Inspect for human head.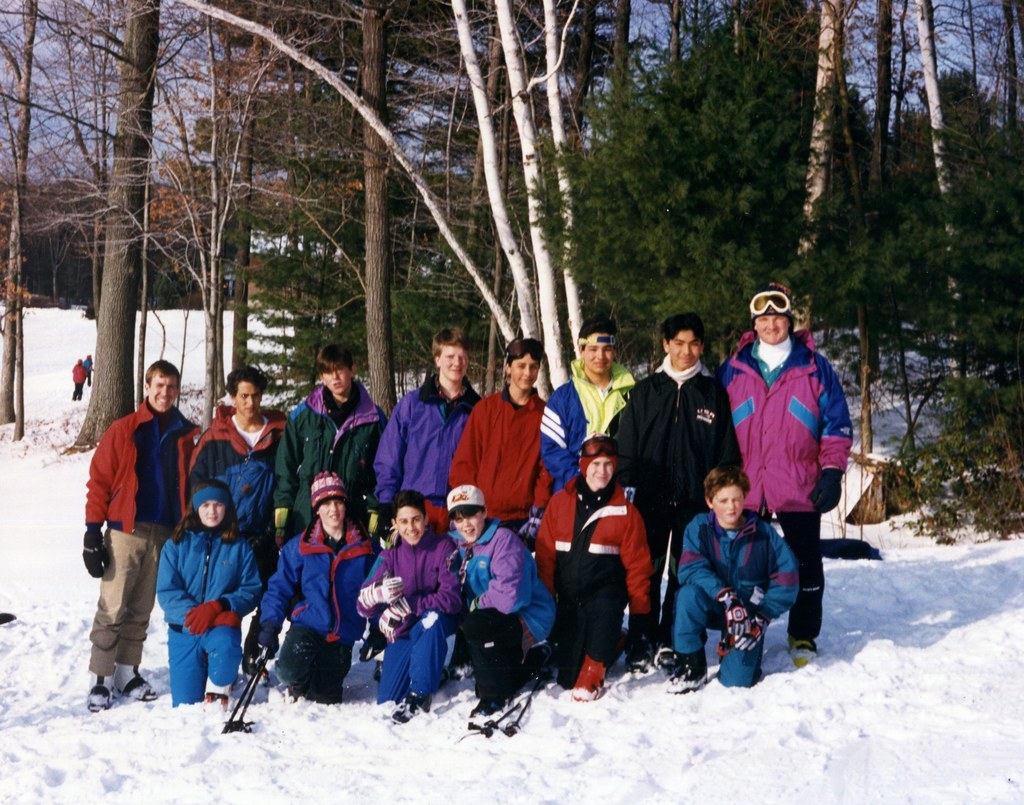
Inspection: bbox(663, 314, 705, 366).
